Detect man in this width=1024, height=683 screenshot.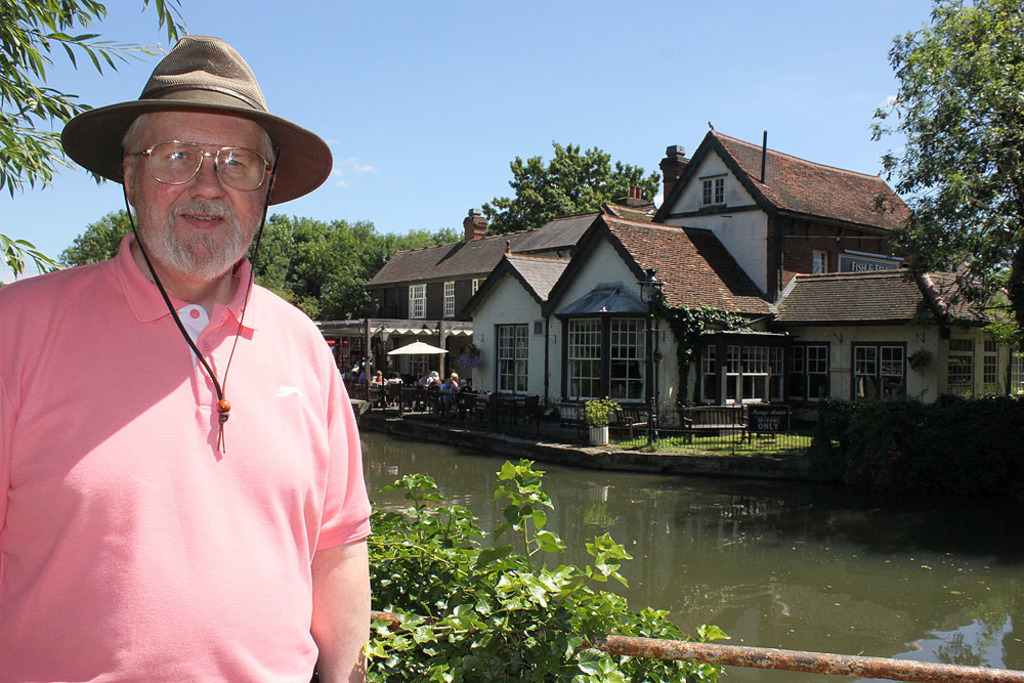
Detection: (left=443, top=372, right=461, bottom=404).
